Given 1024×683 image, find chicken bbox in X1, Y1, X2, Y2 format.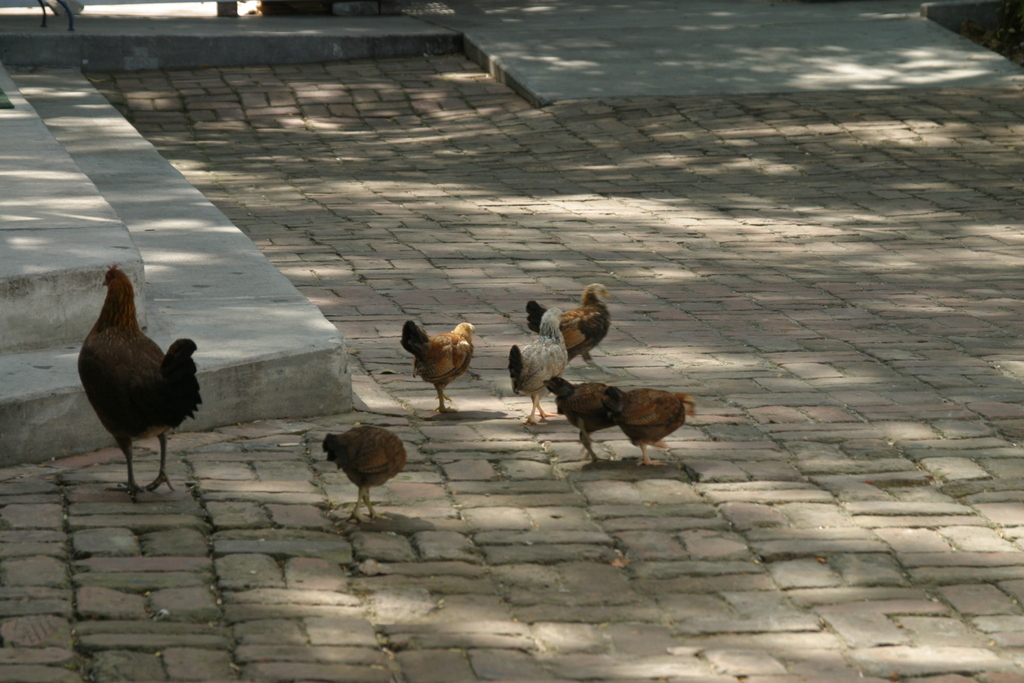
541, 375, 625, 461.
